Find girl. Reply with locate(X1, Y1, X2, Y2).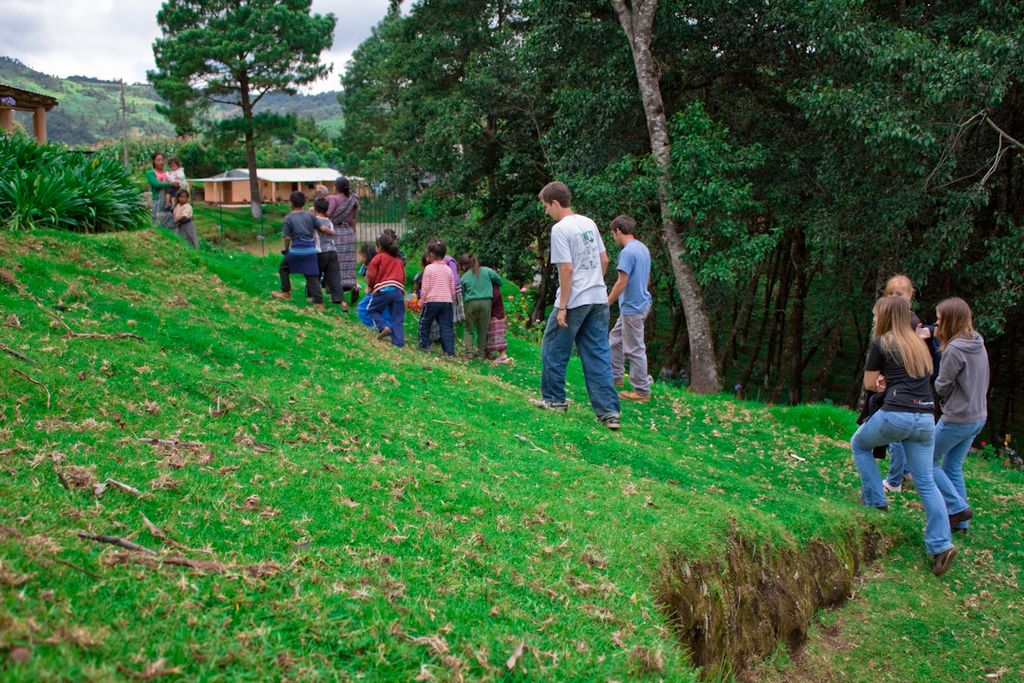
locate(848, 273, 948, 415).
